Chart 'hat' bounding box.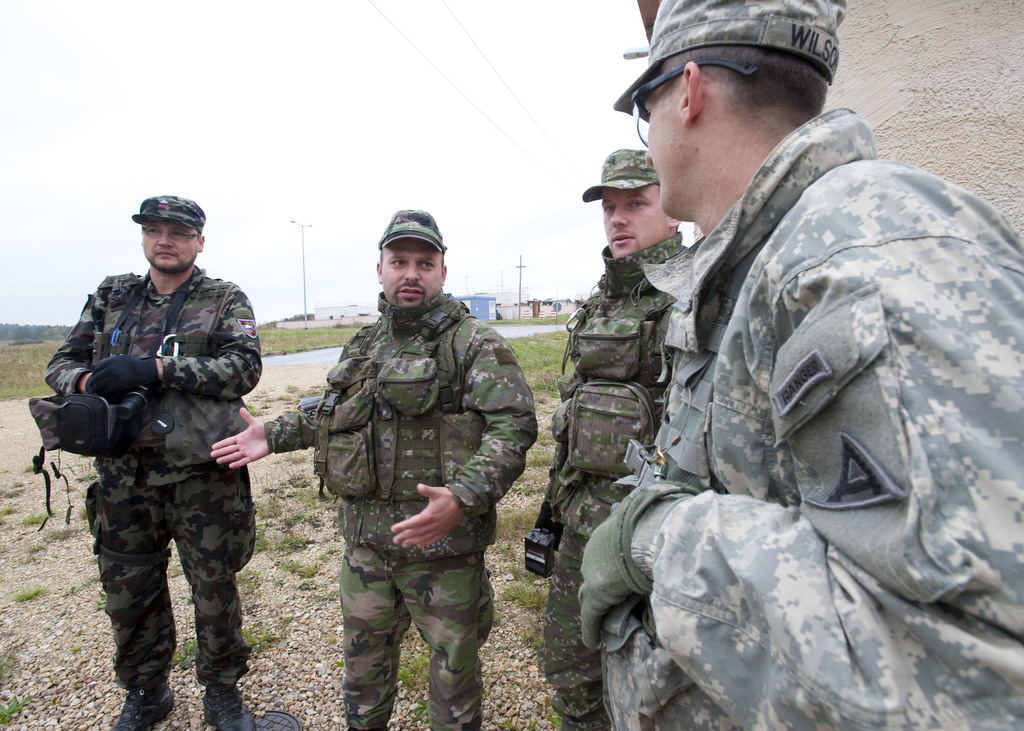
Charted: left=131, top=193, right=206, bottom=232.
